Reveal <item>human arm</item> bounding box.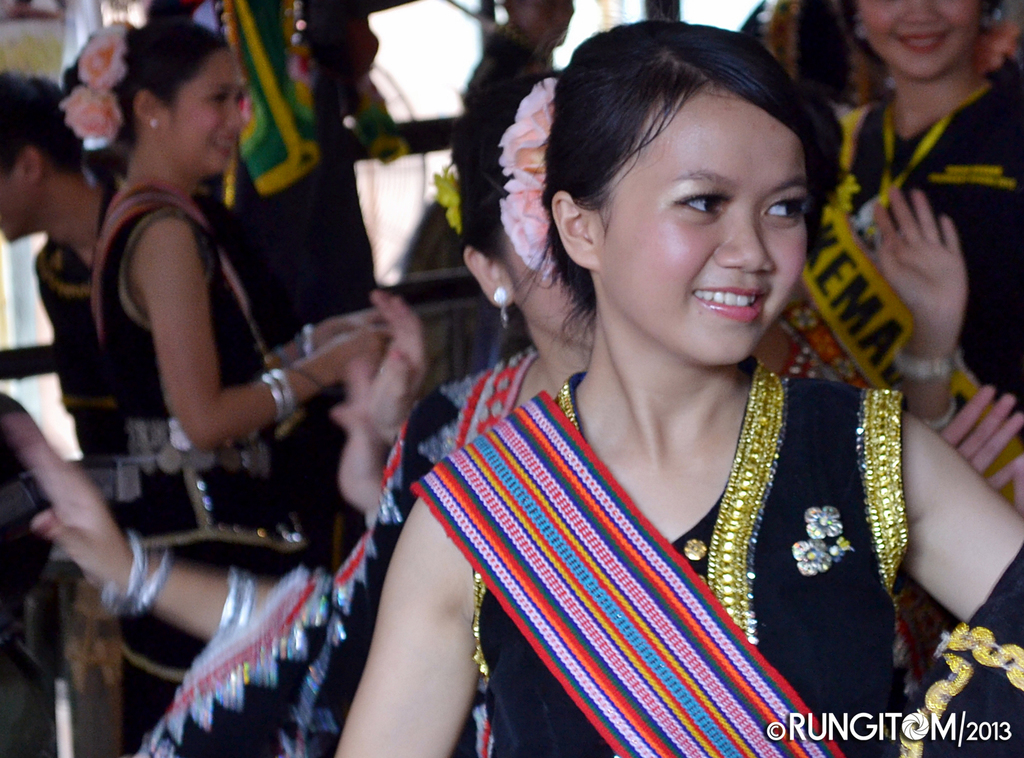
Revealed: (328, 500, 481, 757).
